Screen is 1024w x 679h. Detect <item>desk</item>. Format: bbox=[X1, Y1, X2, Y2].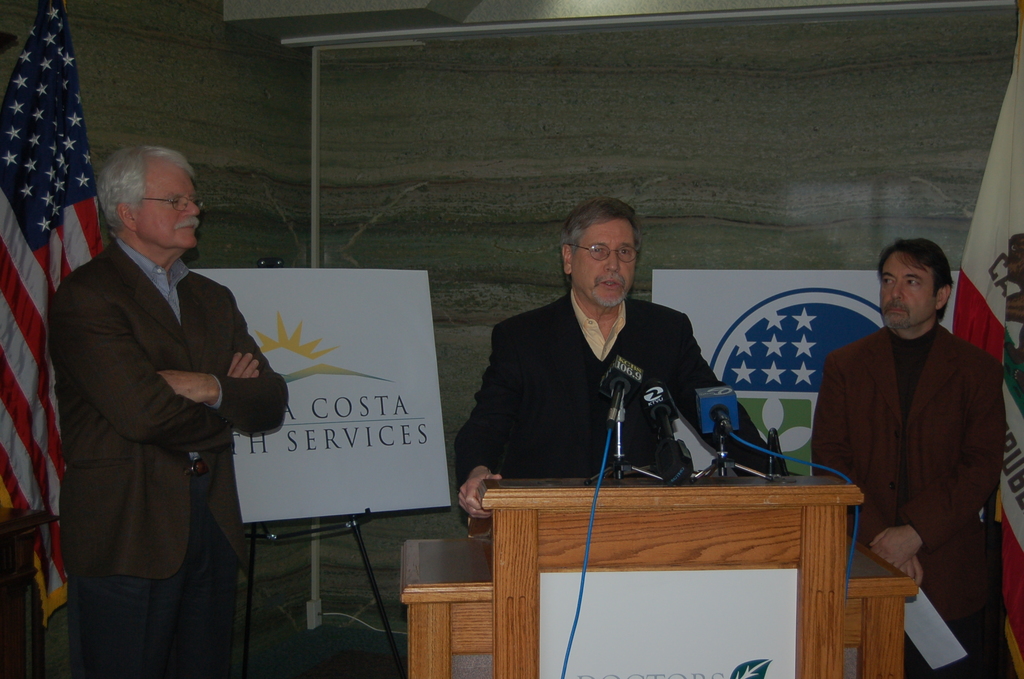
bbox=[474, 471, 862, 678].
